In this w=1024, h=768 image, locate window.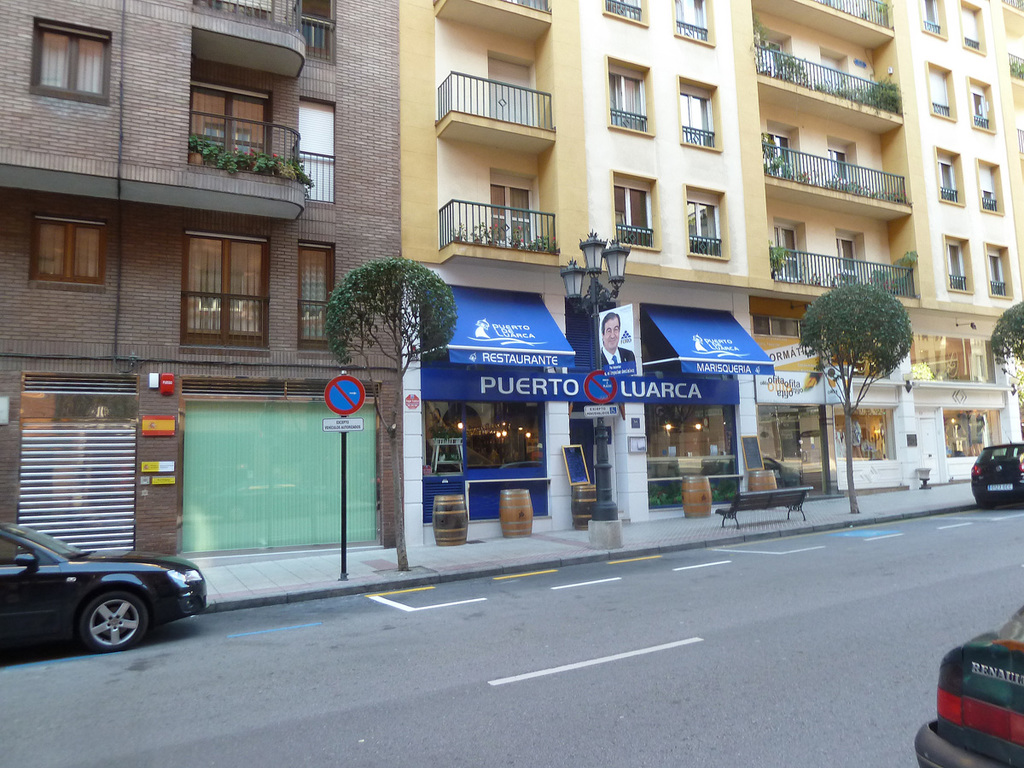
Bounding box: 963,0,986,56.
